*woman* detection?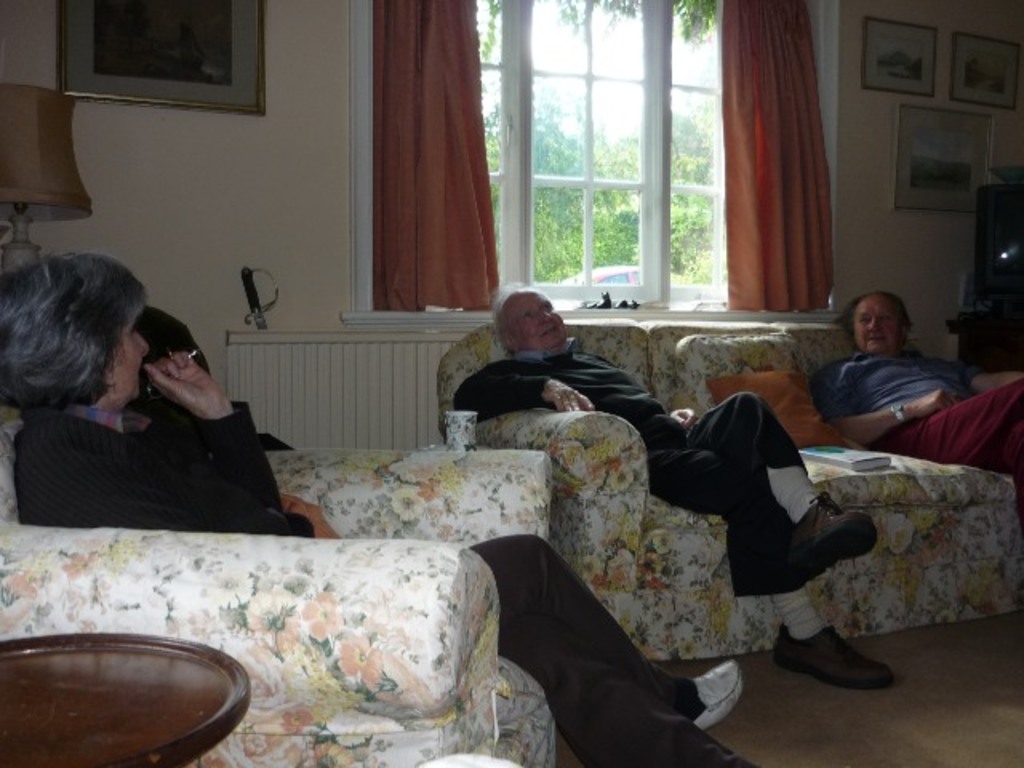
rect(0, 246, 754, 766)
